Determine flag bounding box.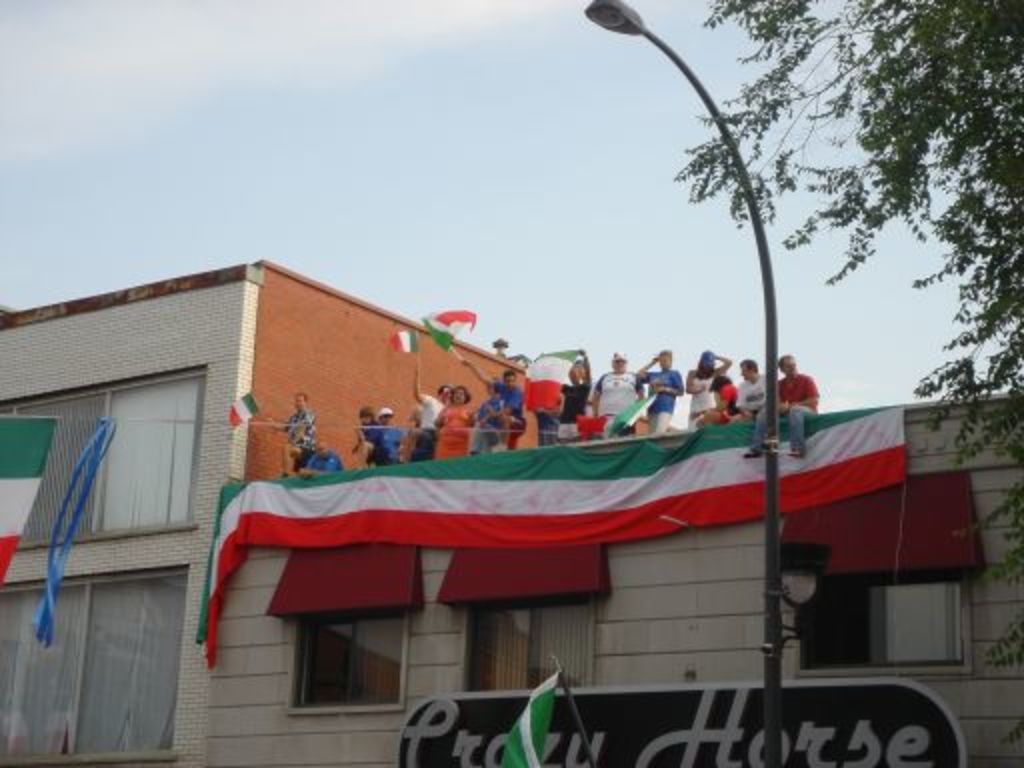
Determined: bbox=[602, 388, 654, 432].
